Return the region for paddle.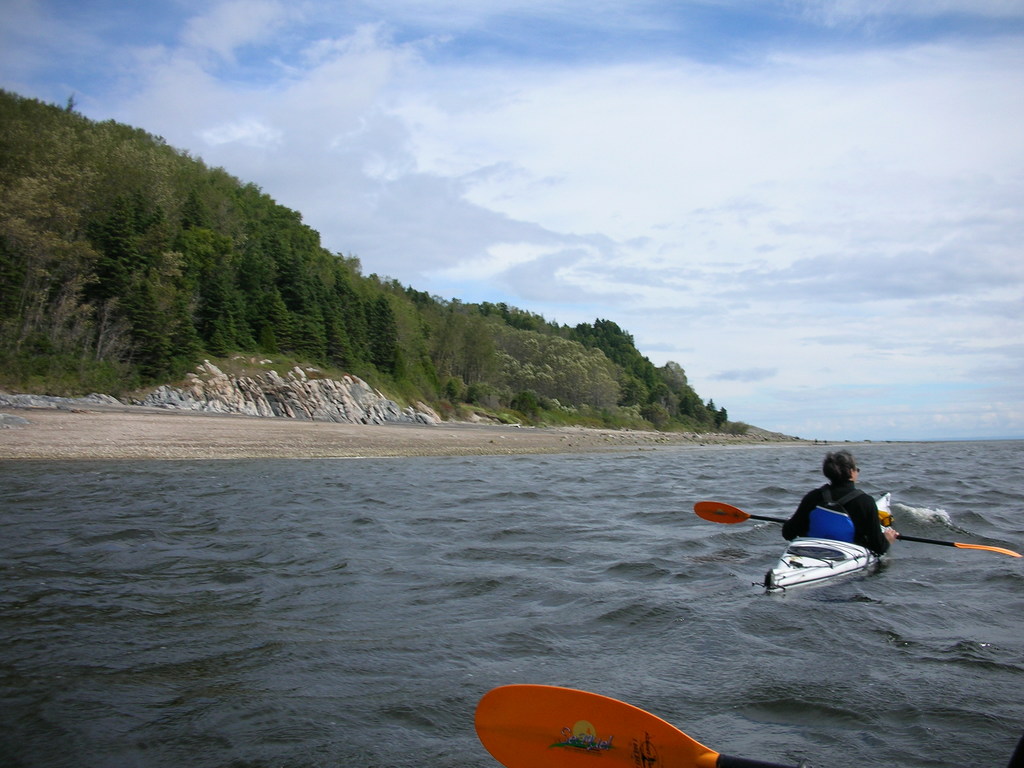
[x1=692, y1=499, x2=1023, y2=564].
